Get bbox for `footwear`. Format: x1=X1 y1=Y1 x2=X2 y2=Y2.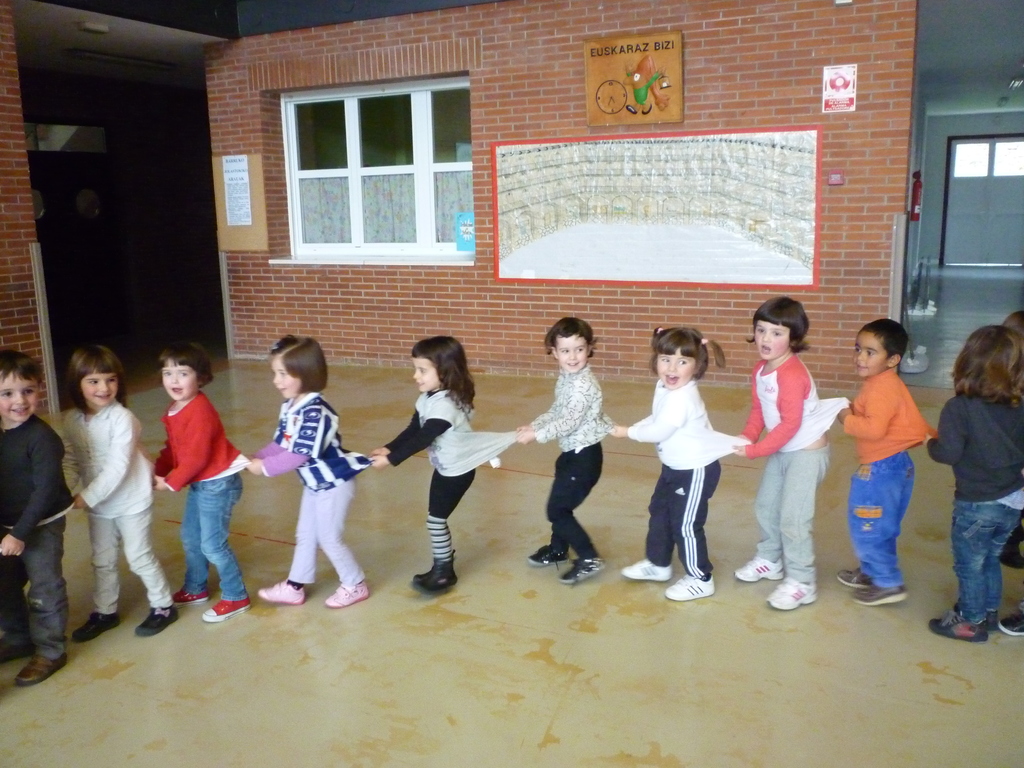
x1=848 y1=580 x2=904 y2=603.
